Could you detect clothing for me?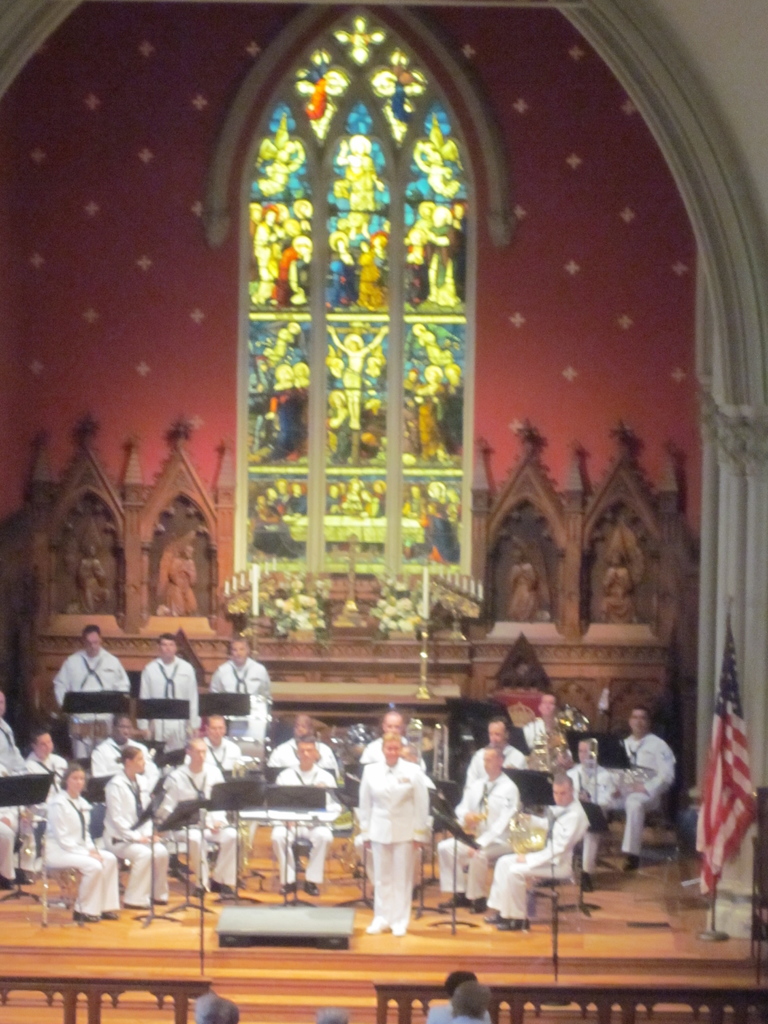
Detection result: locate(351, 744, 443, 916).
